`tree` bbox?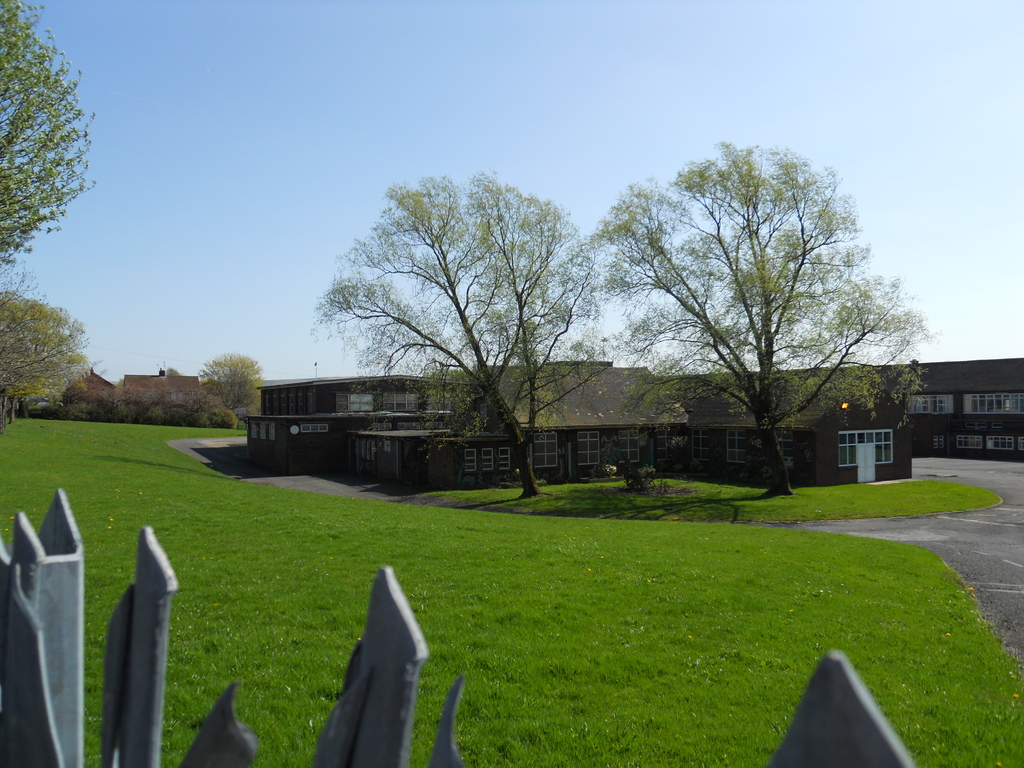
<bbox>328, 158, 621, 494</bbox>
